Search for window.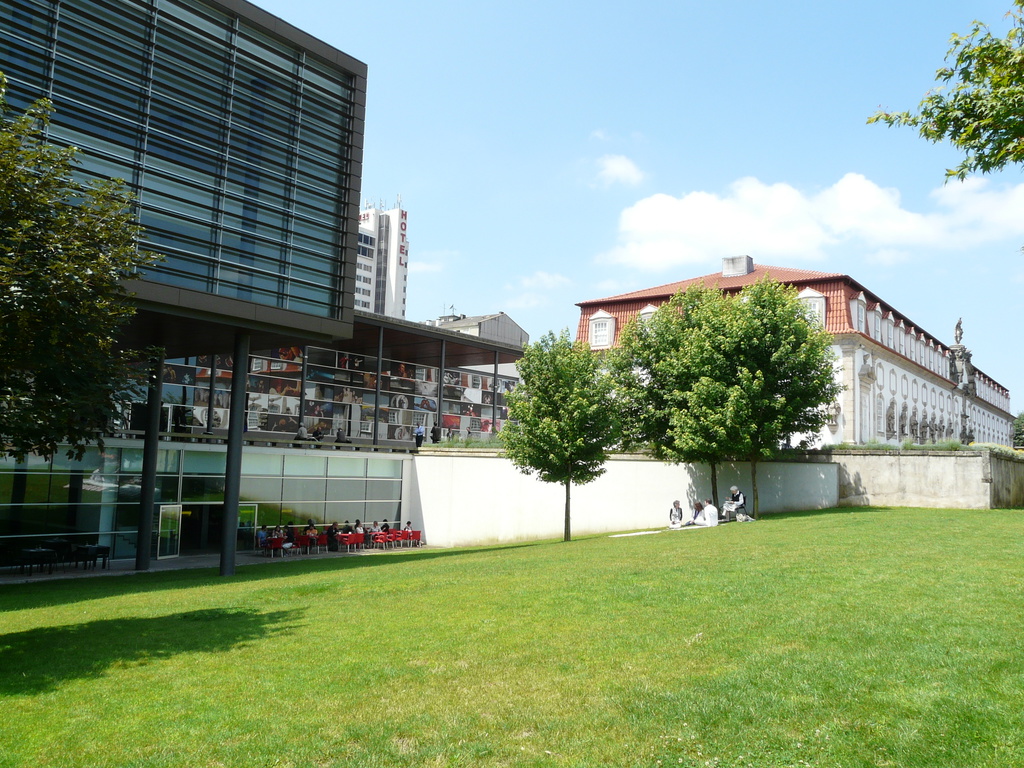
Found at l=355, t=243, r=375, b=259.
